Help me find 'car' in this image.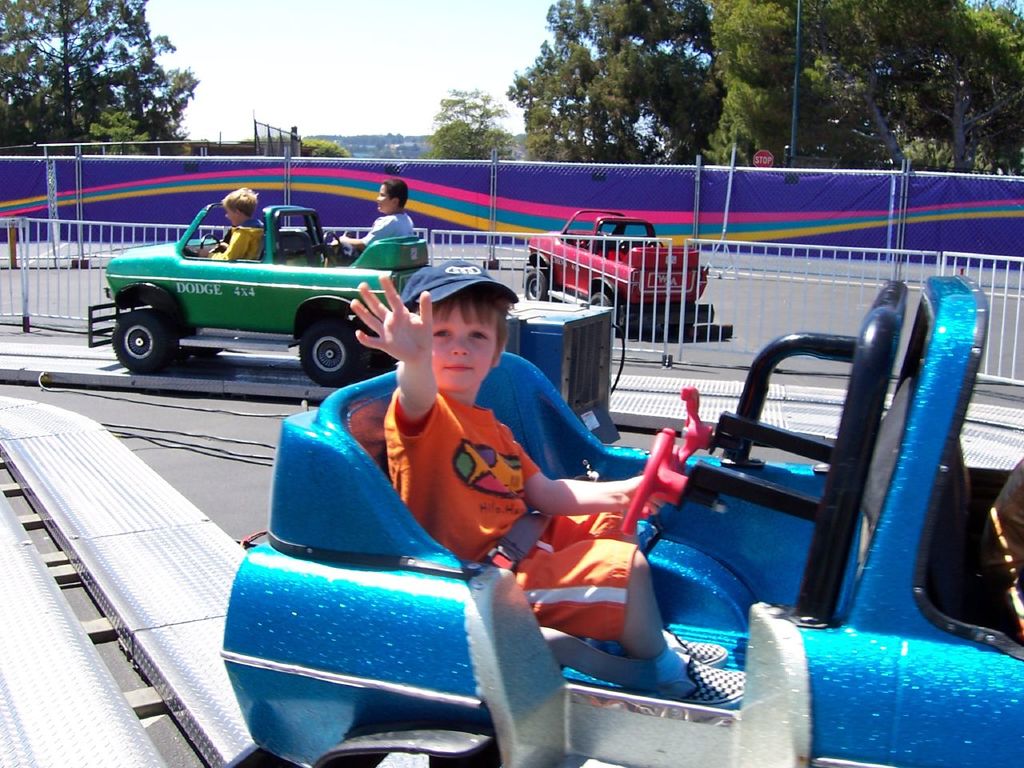
Found it: crop(520, 204, 708, 330).
